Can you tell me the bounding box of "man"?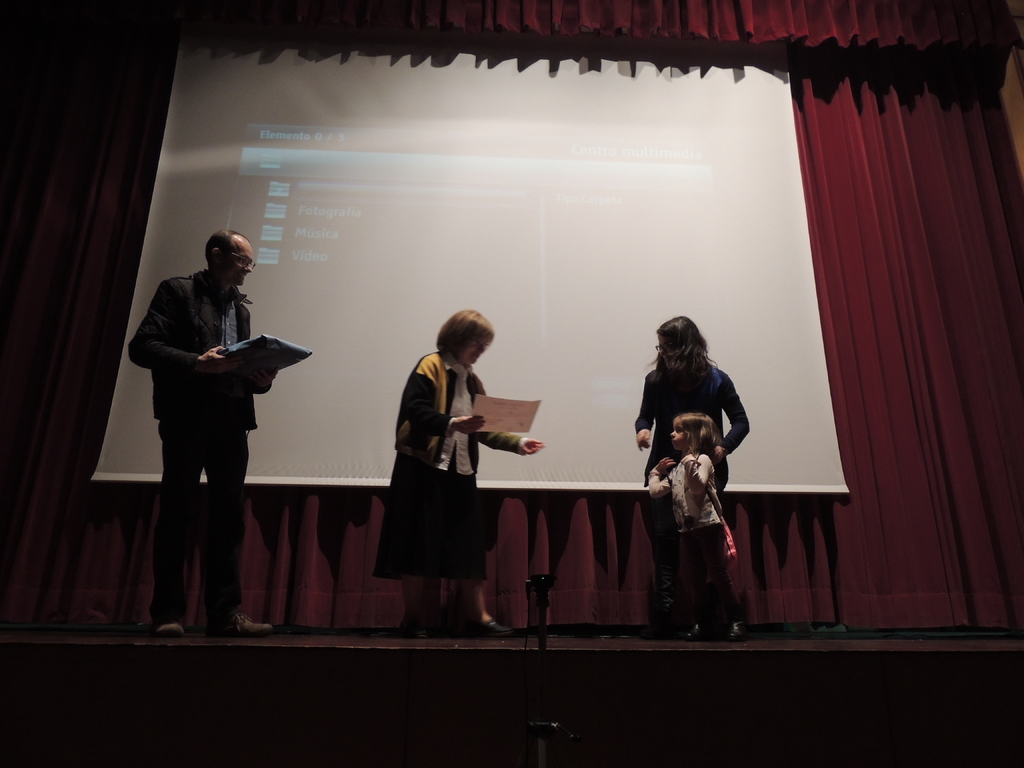
[left=115, top=223, right=288, bottom=633].
